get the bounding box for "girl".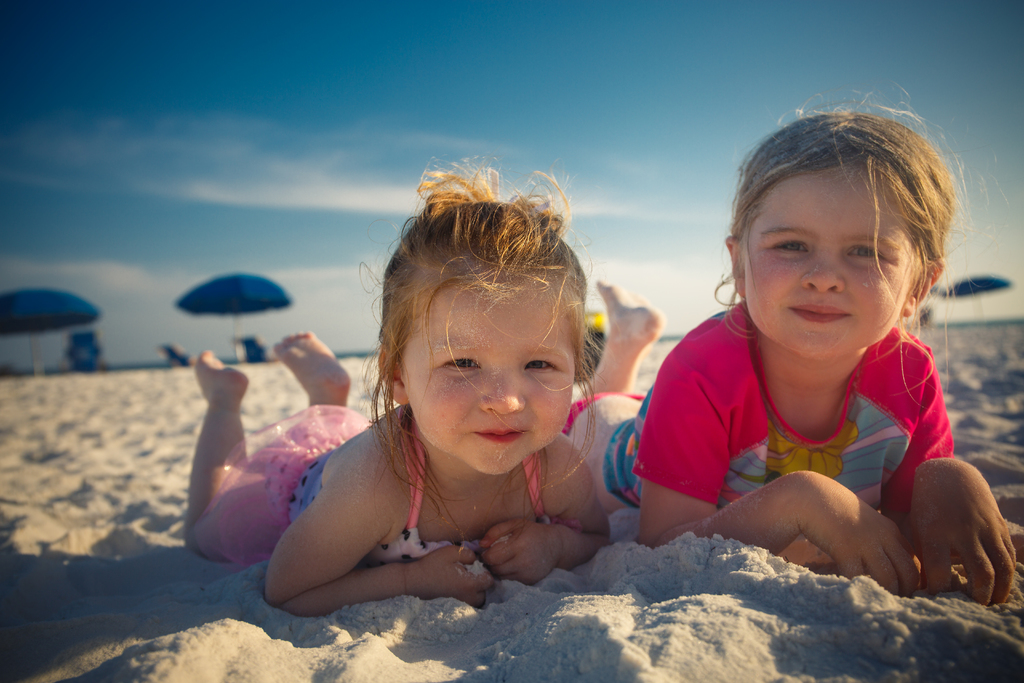
[x1=194, y1=159, x2=611, y2=618].
